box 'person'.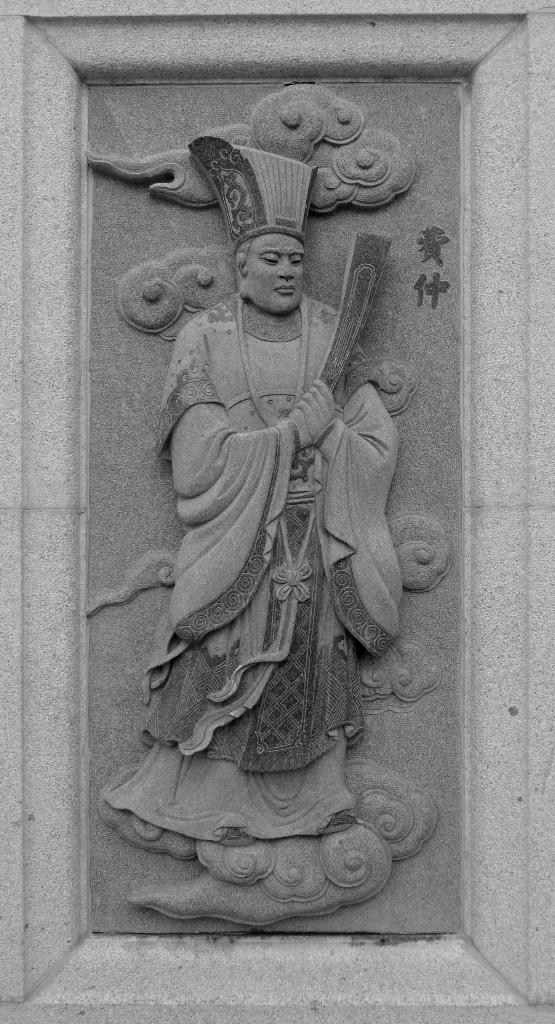
103,163,456,963.
